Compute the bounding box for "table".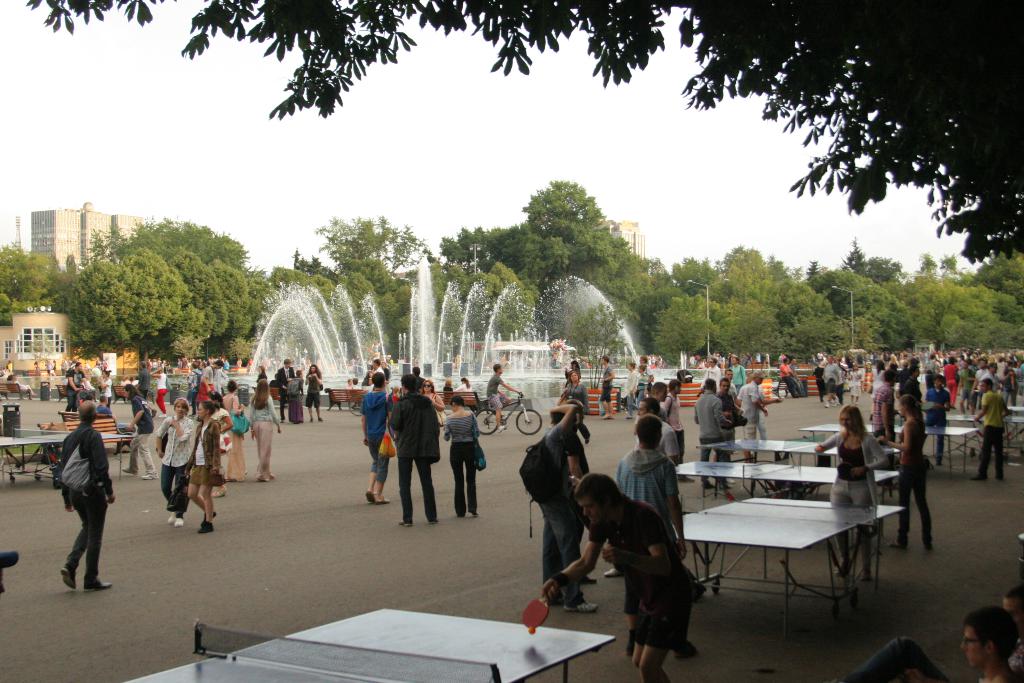
box=[678, 481, 909, 620].
